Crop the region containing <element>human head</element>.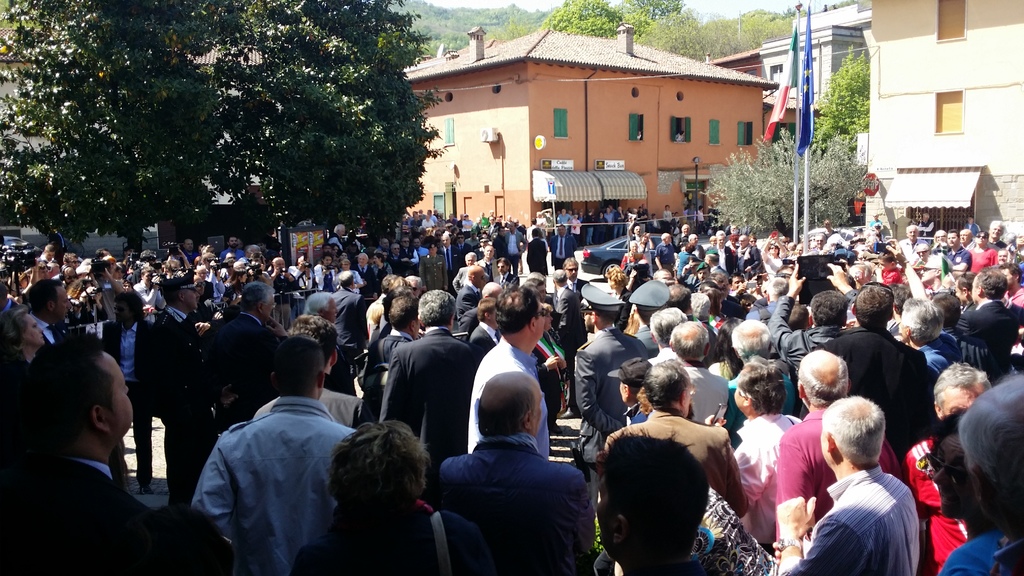
Crop region: (left=519, top=278, right=544, bottom=294).
